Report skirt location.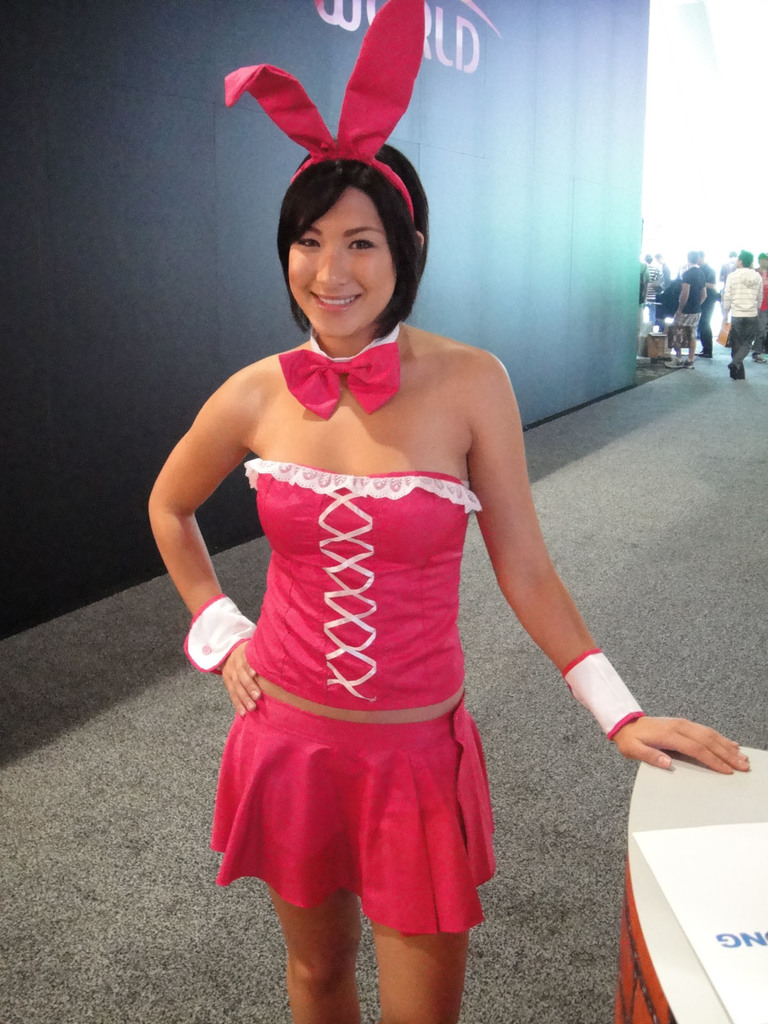
Report: detection(206, 687, 499, 935).
